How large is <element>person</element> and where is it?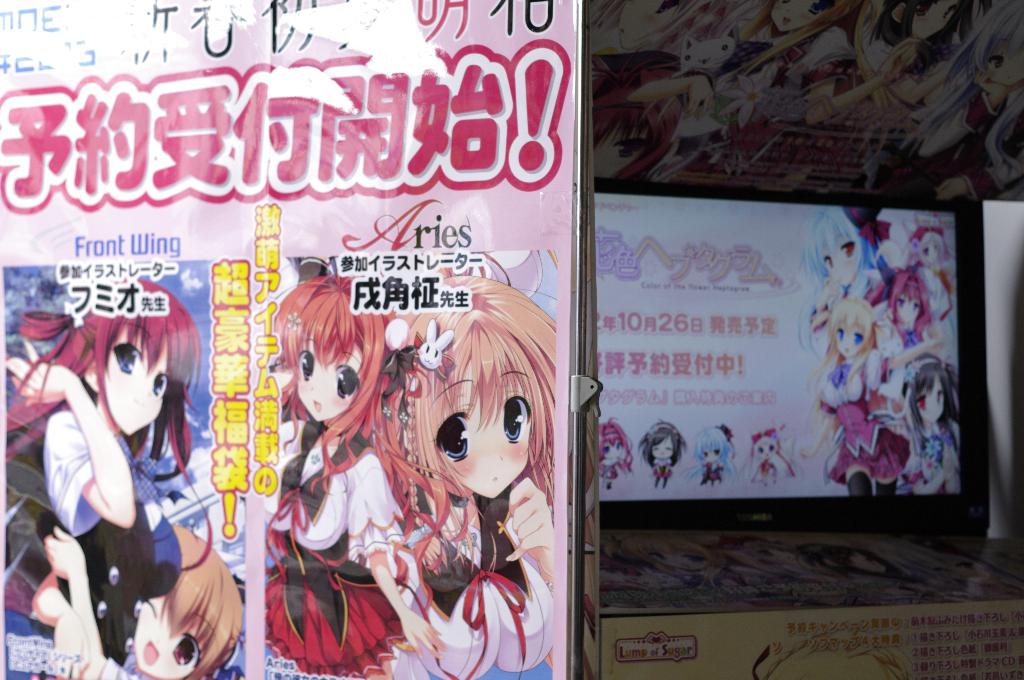
Bounding box: 745, 424, 800, 487.
